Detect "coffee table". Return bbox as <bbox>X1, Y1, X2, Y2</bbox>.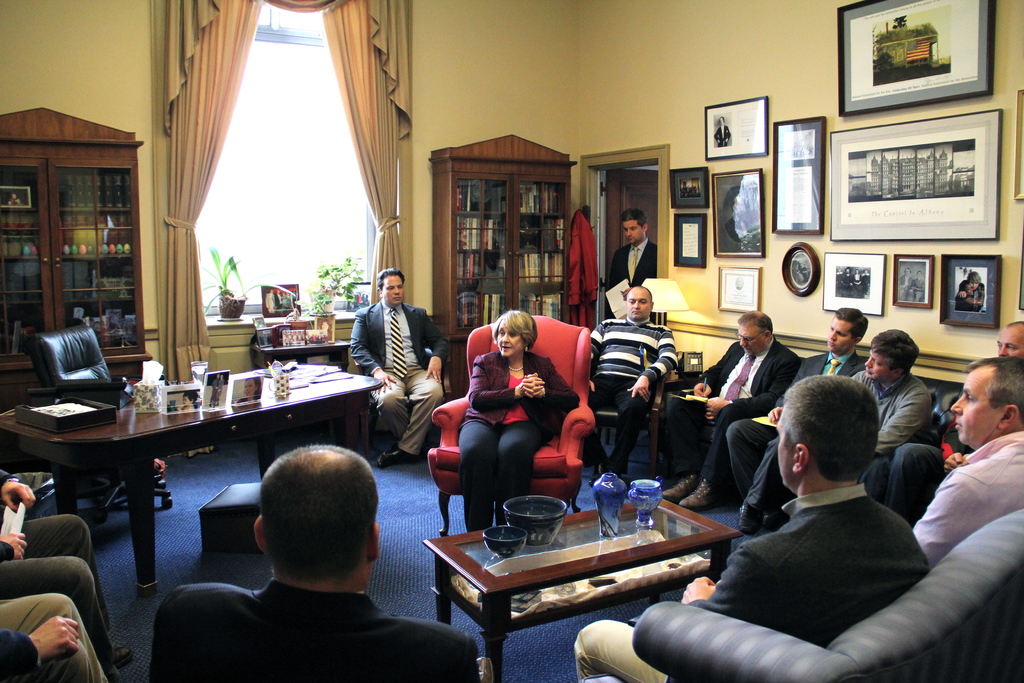
<bbox>420, 490, 734, 665</bbox>.
